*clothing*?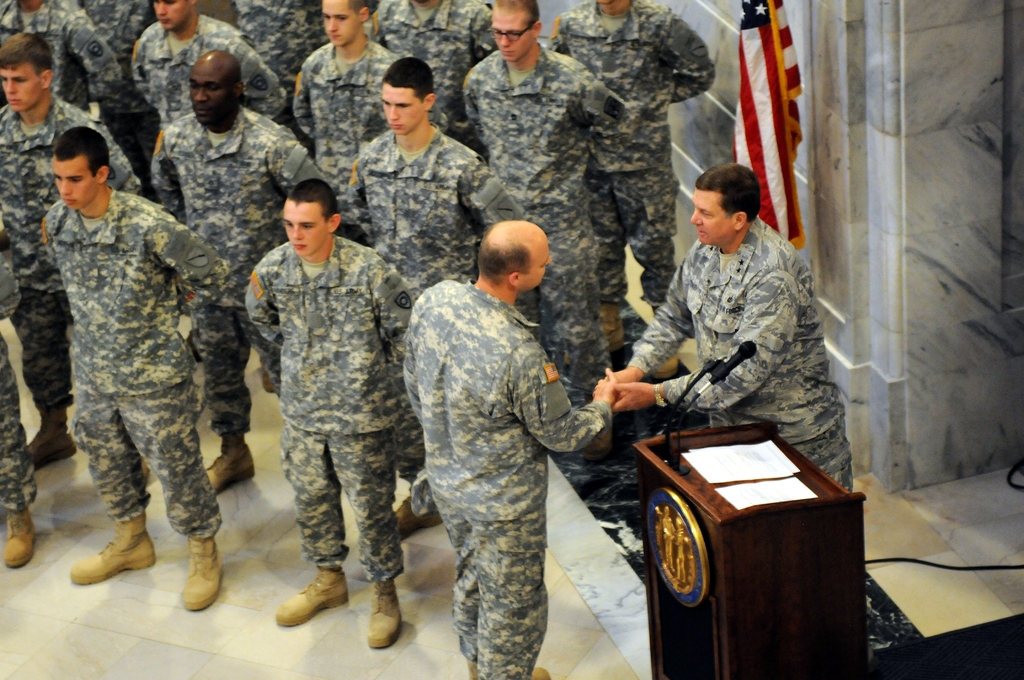
locate(625, 218, 863, 489)
